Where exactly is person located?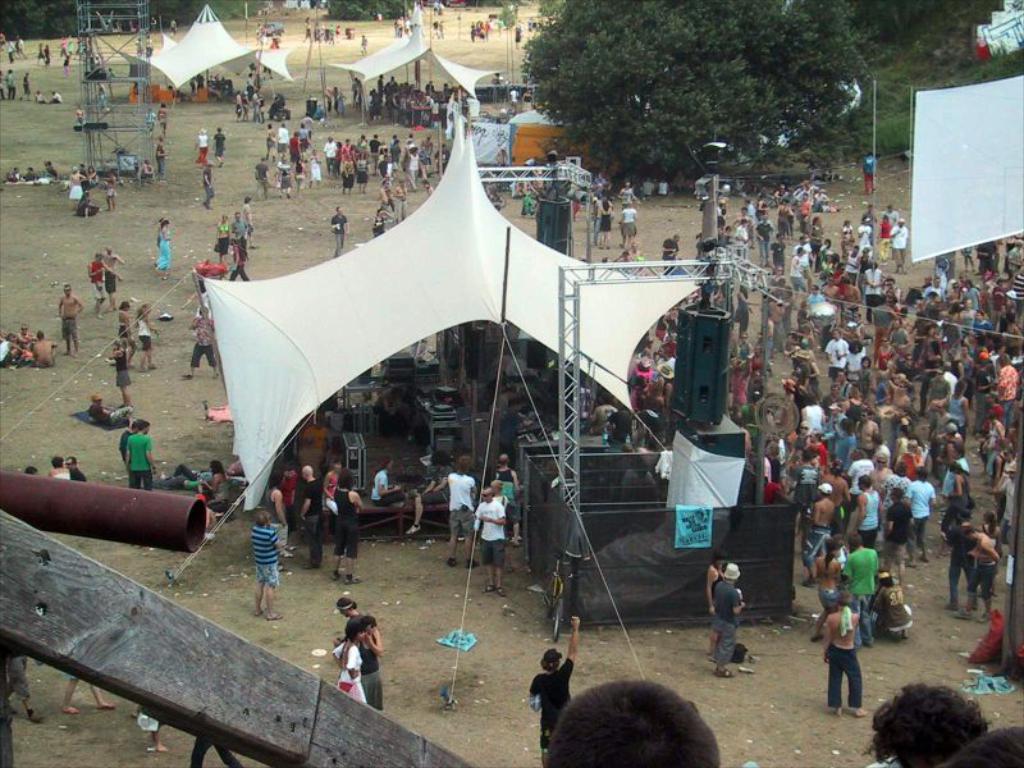
Its bounding box is {"x1": 705, "y1": 559, "x2": 746, "y2": 685}.
